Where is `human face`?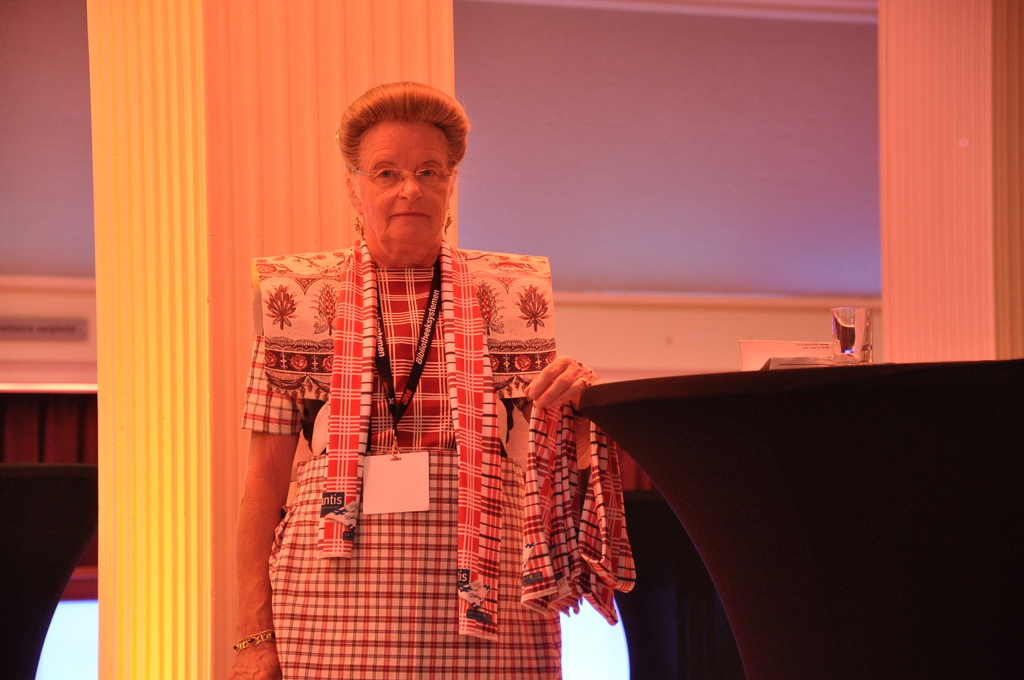
(360,118,451,260).
